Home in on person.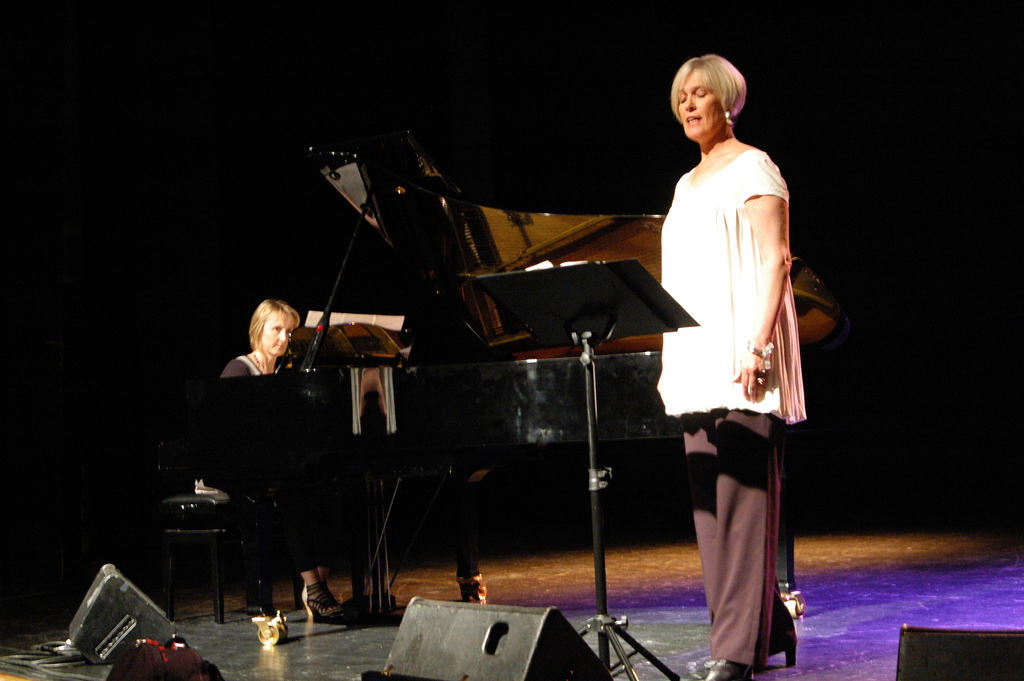
Homed in at <region>212, 297, 356, 623</region>.
